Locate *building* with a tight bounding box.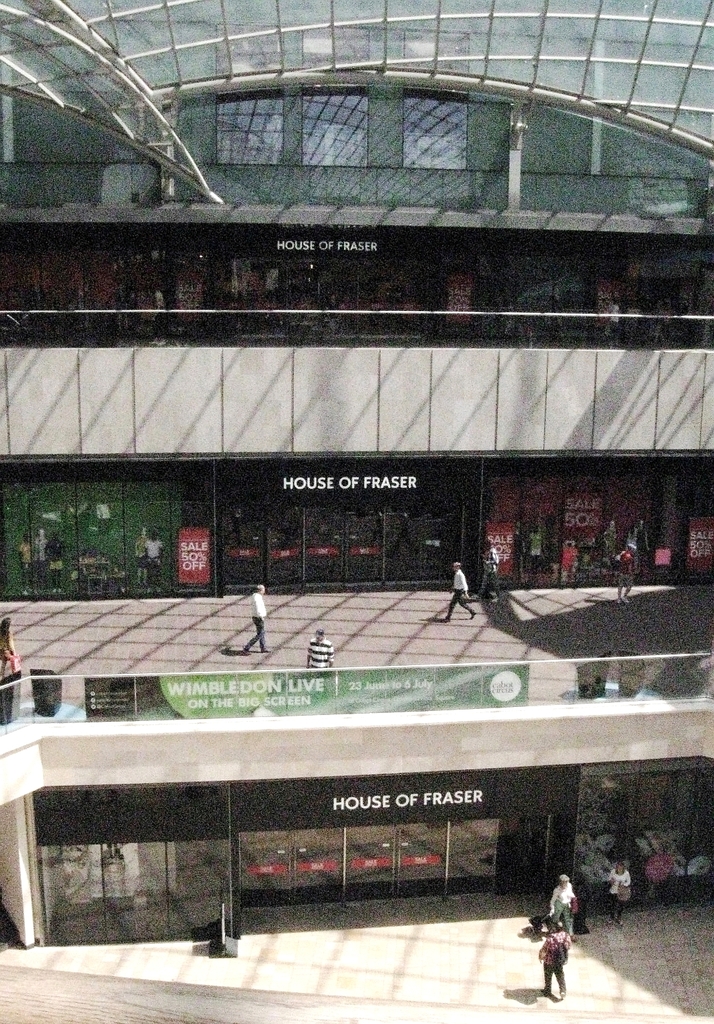
bbox(0, 0, 713, 1023).
